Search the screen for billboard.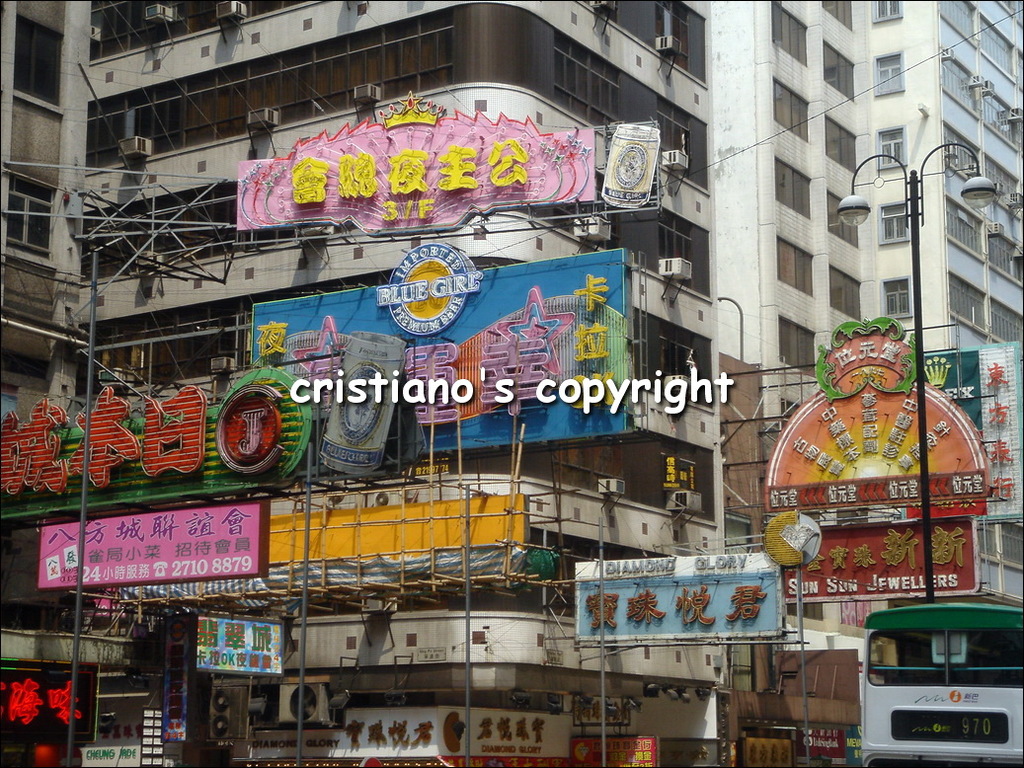
Found at {"left": 810, "top": 344, "right": 1023, "bottom": 518}.
